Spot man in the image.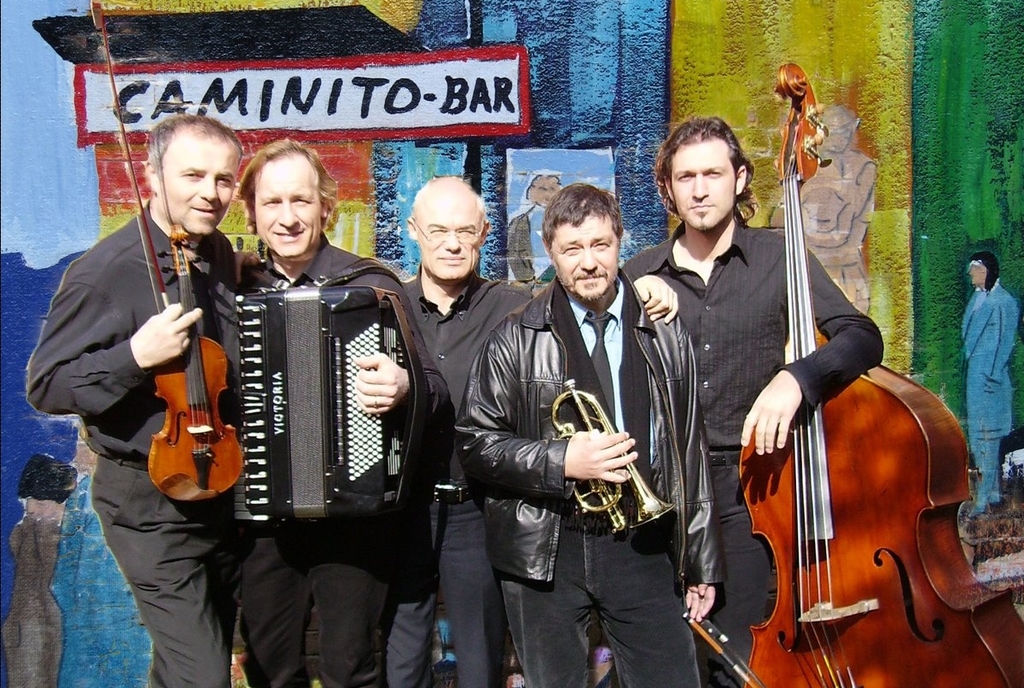
man found at BBox(961, 254, 1020, 516).
